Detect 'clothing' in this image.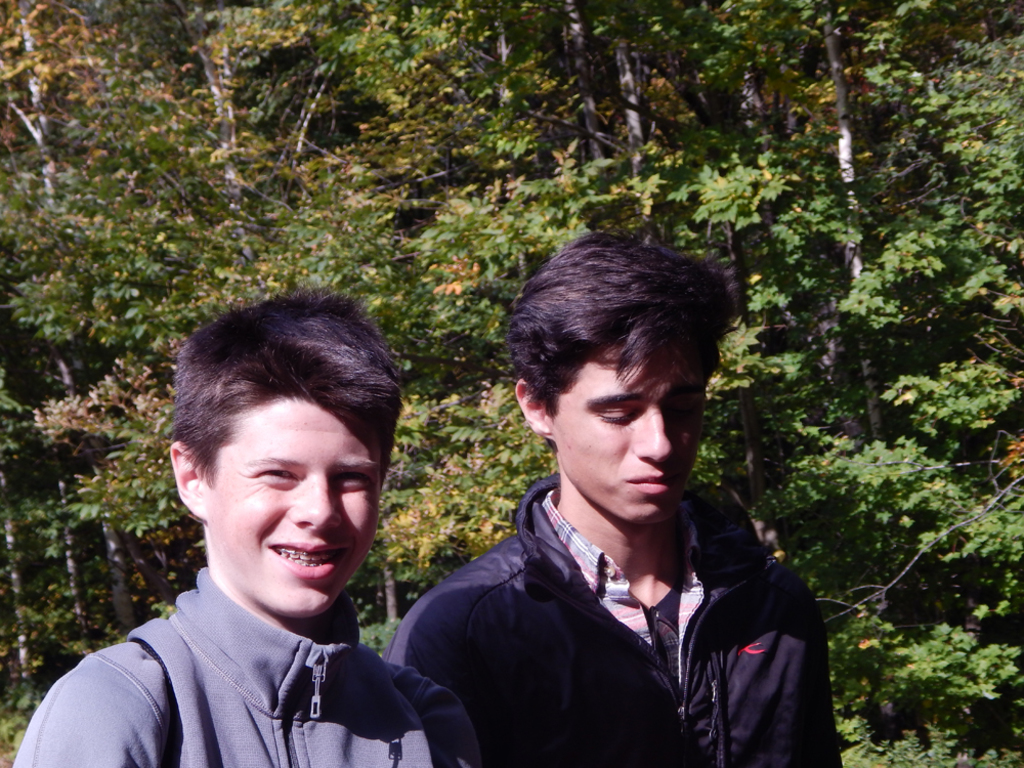
Detection: select_region(18, 567, 478, 767).
